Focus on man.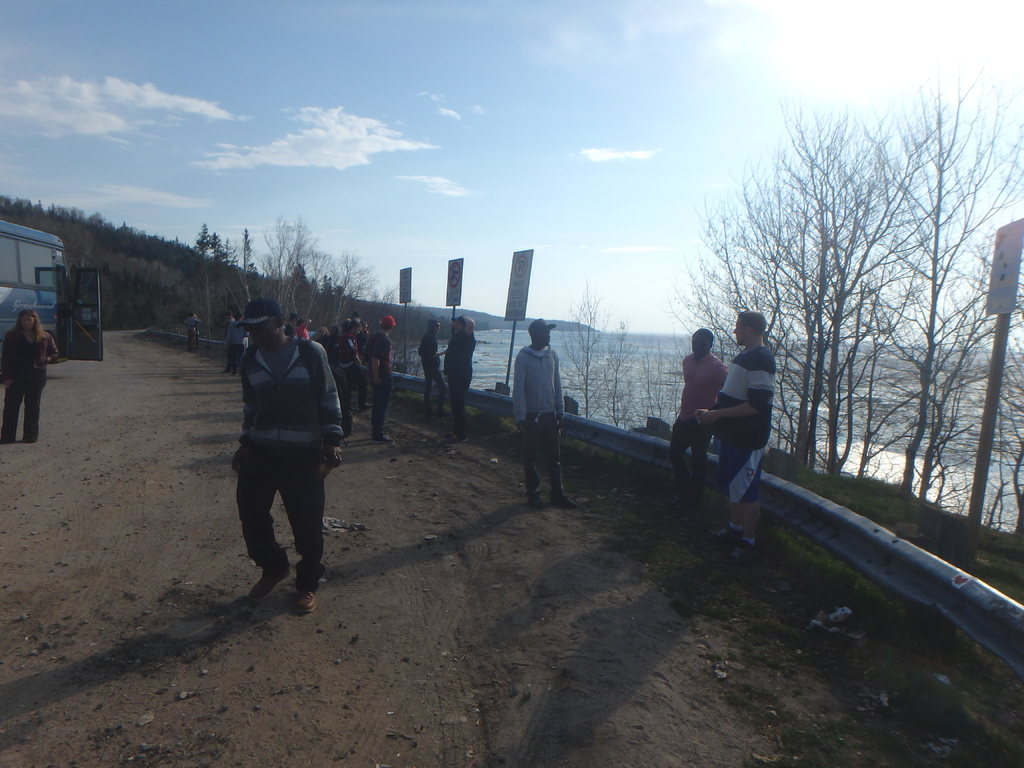
Focused at x1=671 y1=331 x2=726 y2=531.
